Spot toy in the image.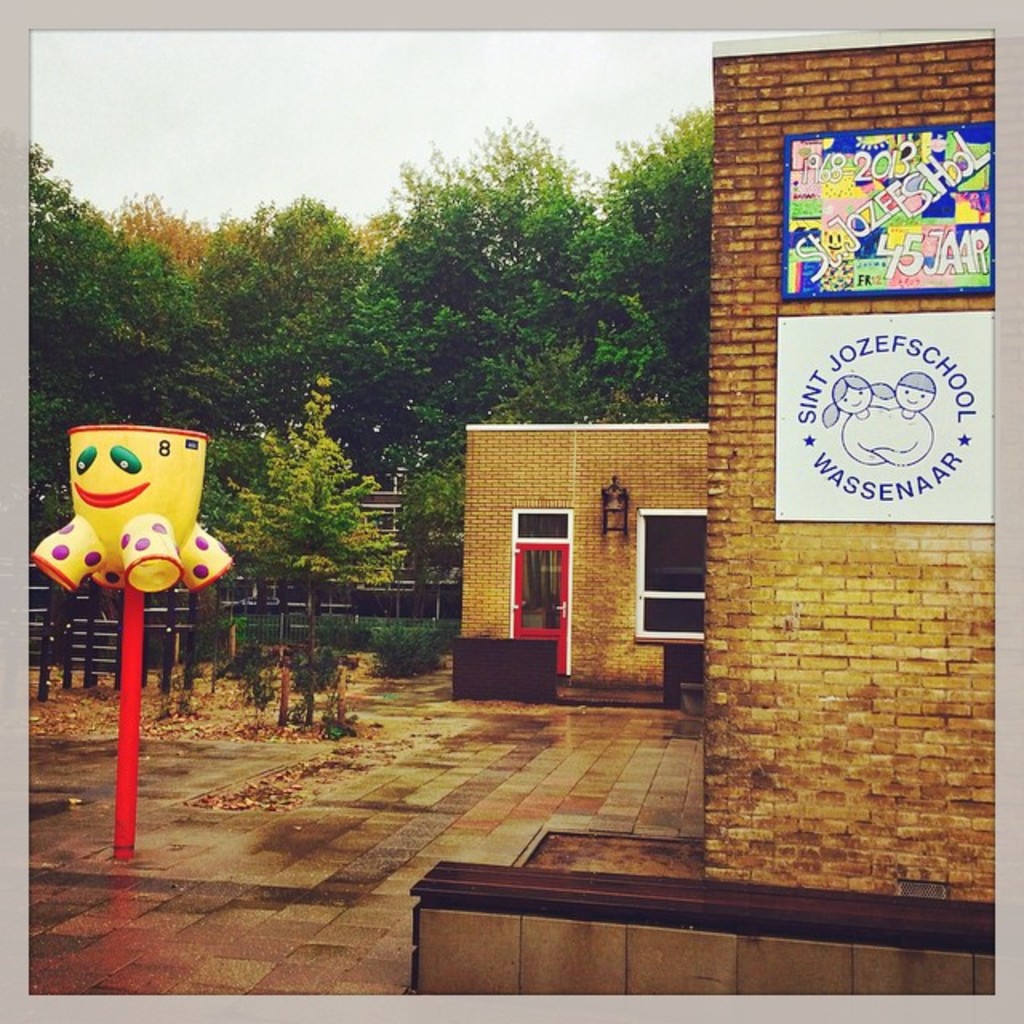
toy found at [818,373,894,458].
